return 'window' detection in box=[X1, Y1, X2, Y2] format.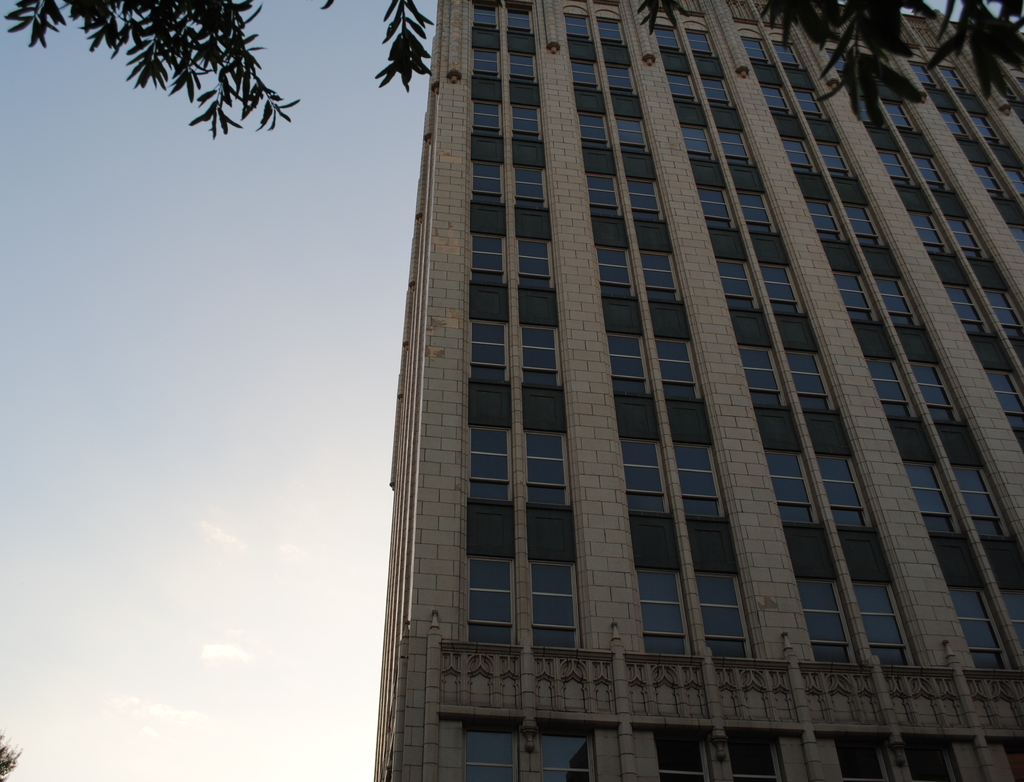
box=[596, 19, 623, 43].
